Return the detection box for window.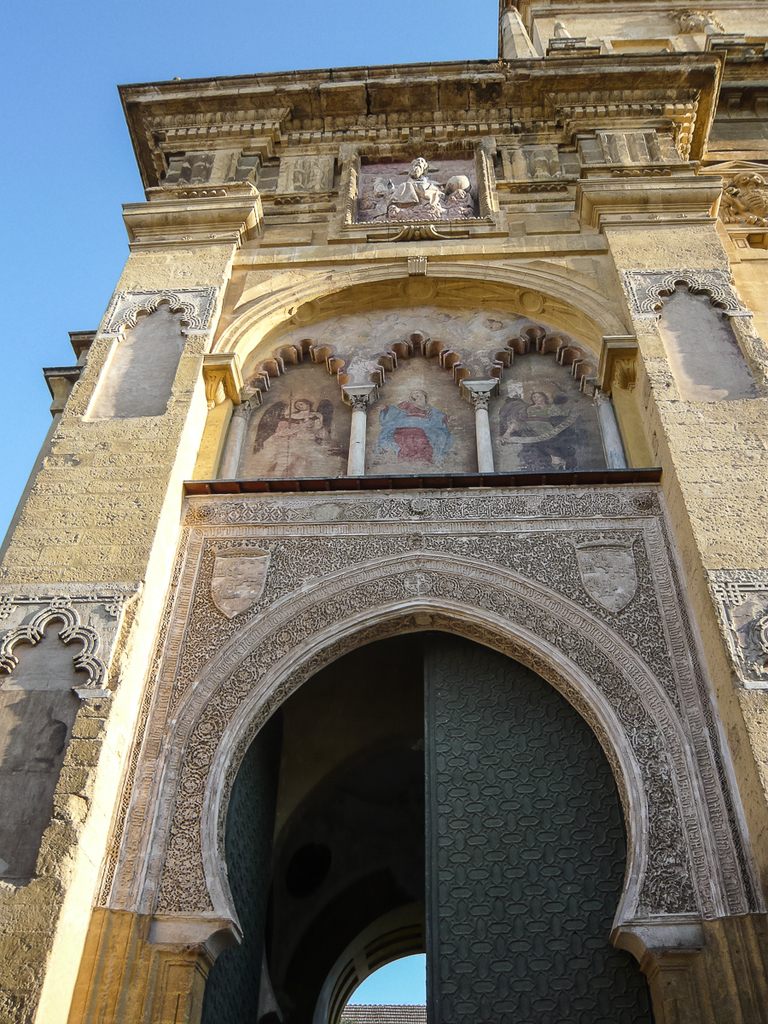
[left=650, top=275, right=767, bottom=399].
